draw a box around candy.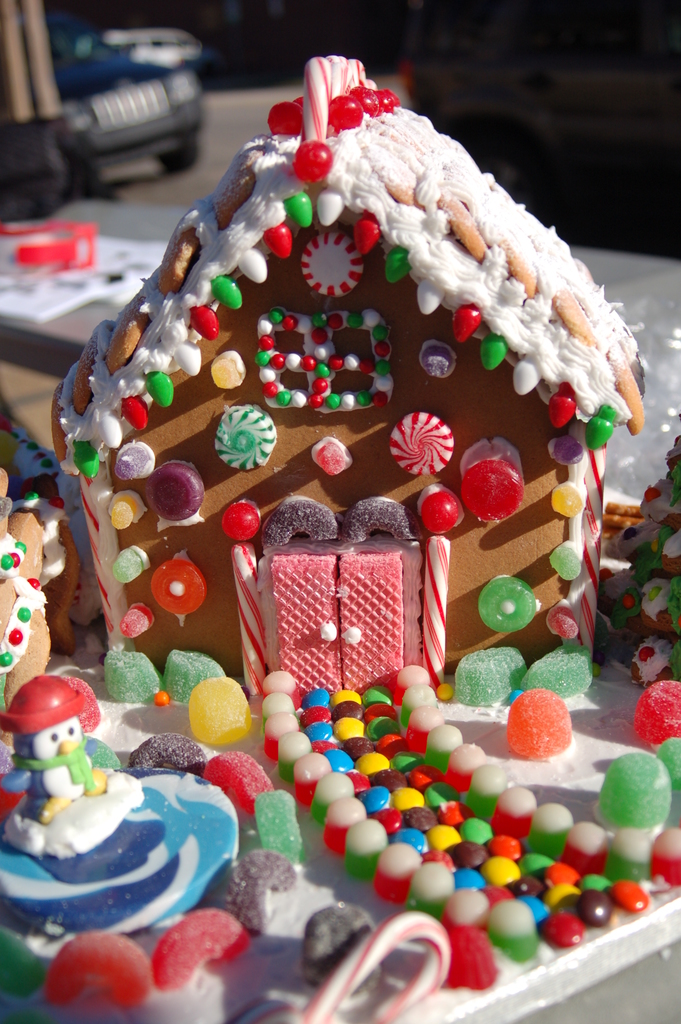
[left=187, top=676, right=260, bottom=752].
